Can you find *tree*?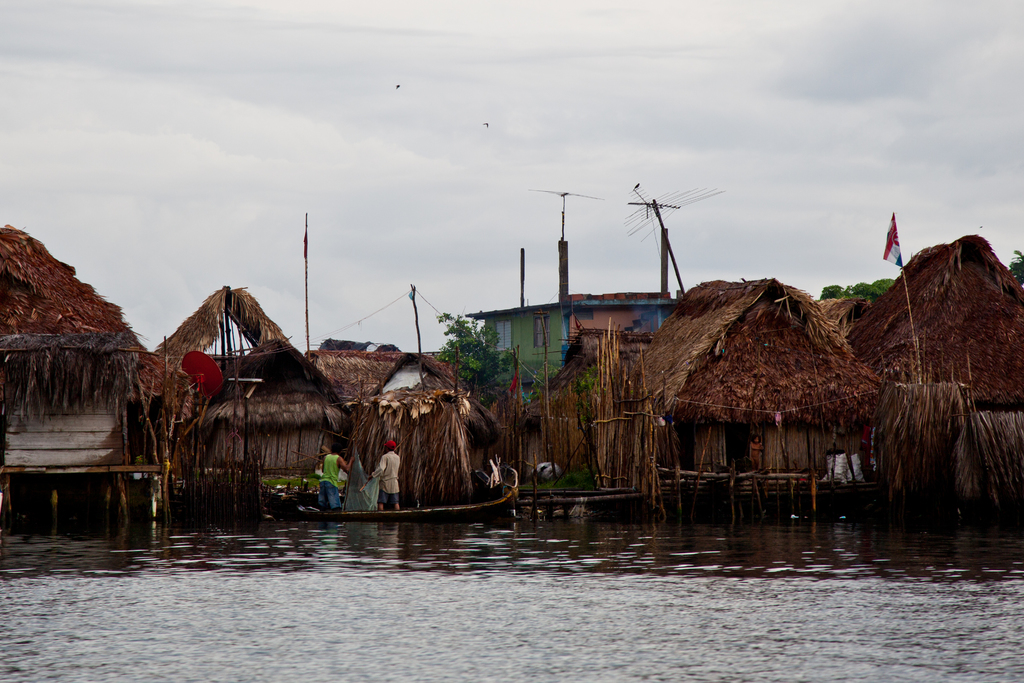
Yes, bounding box: <bbox>1006, 251, 1023, 286</bbox>.
